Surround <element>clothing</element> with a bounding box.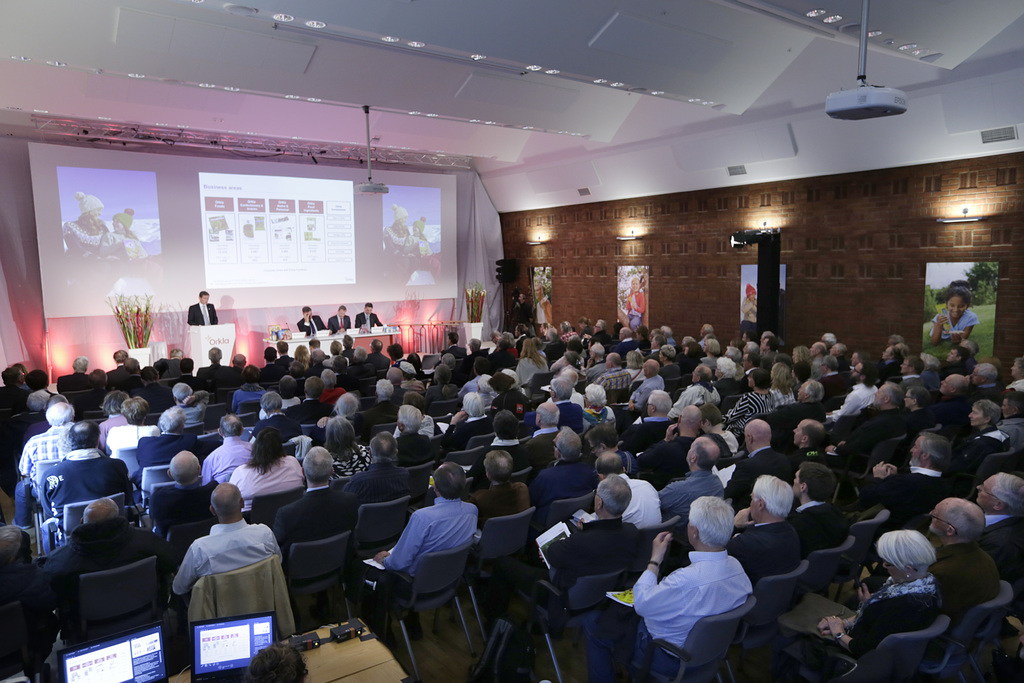
[620,473,658,532].
